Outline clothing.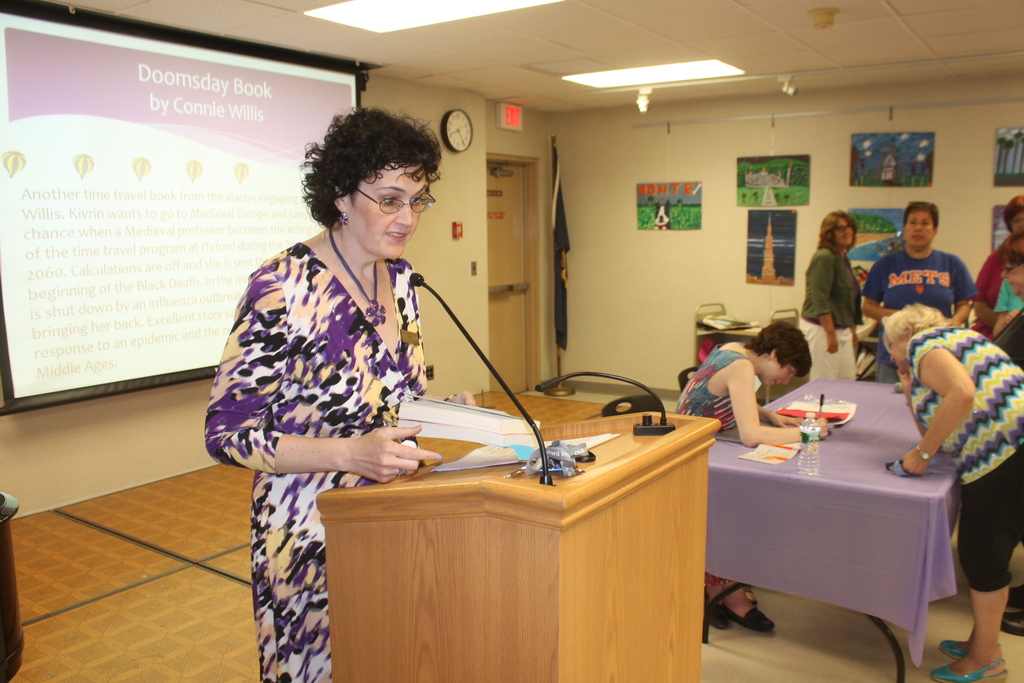
Outline: left=903, top=323, right=1023, bottom=484.
